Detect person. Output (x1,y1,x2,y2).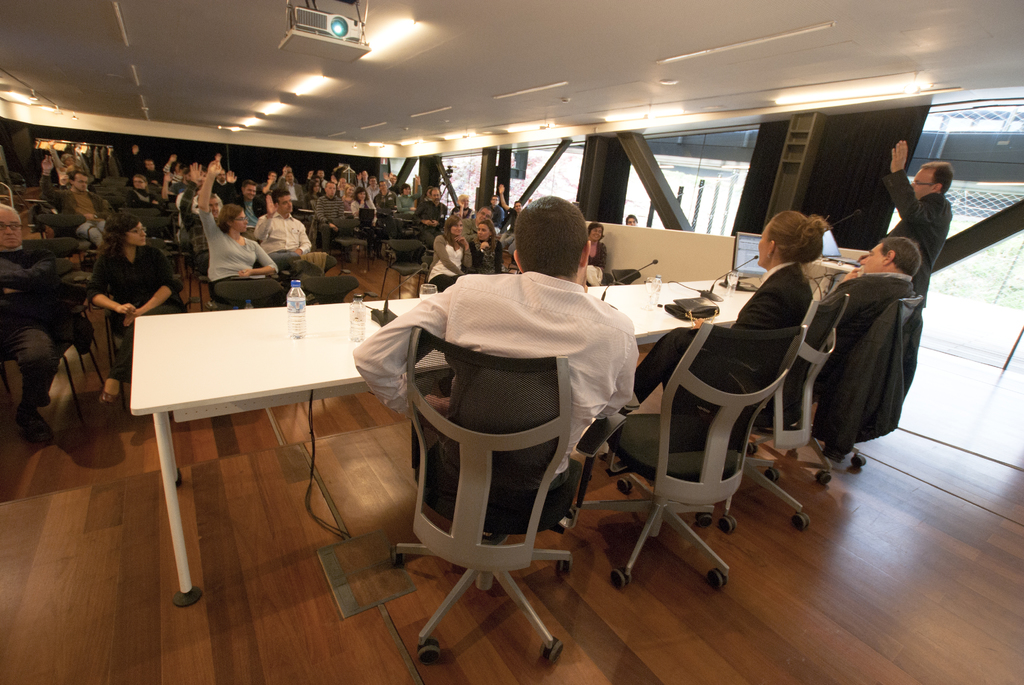
(842,235,923,288).
